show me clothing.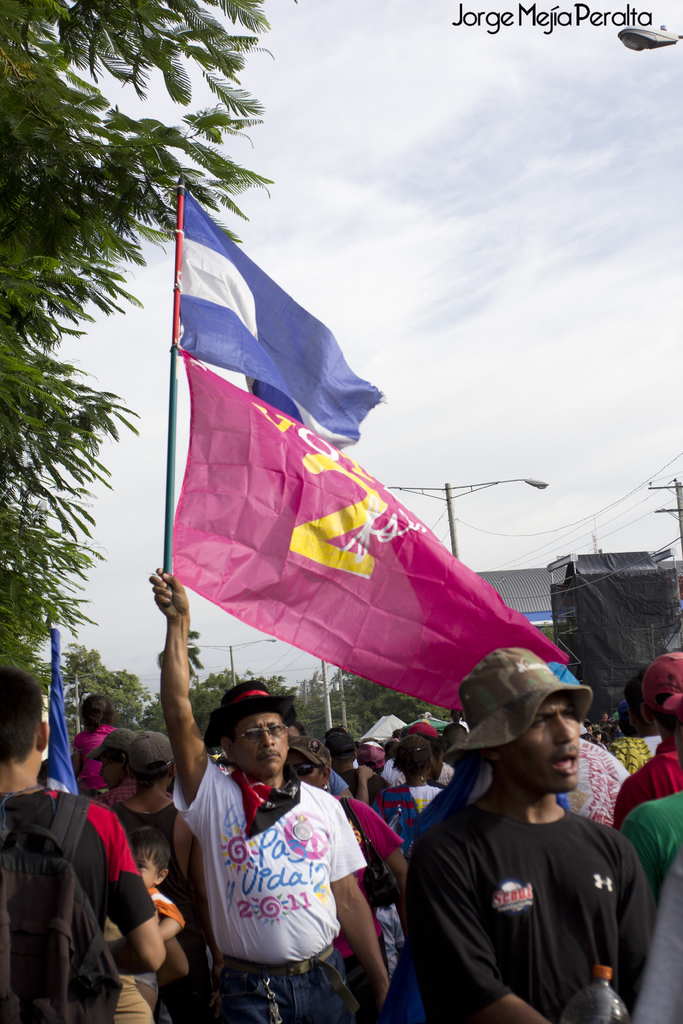
clothing is here: left=197, top=743, right=366, bottom=1023.
